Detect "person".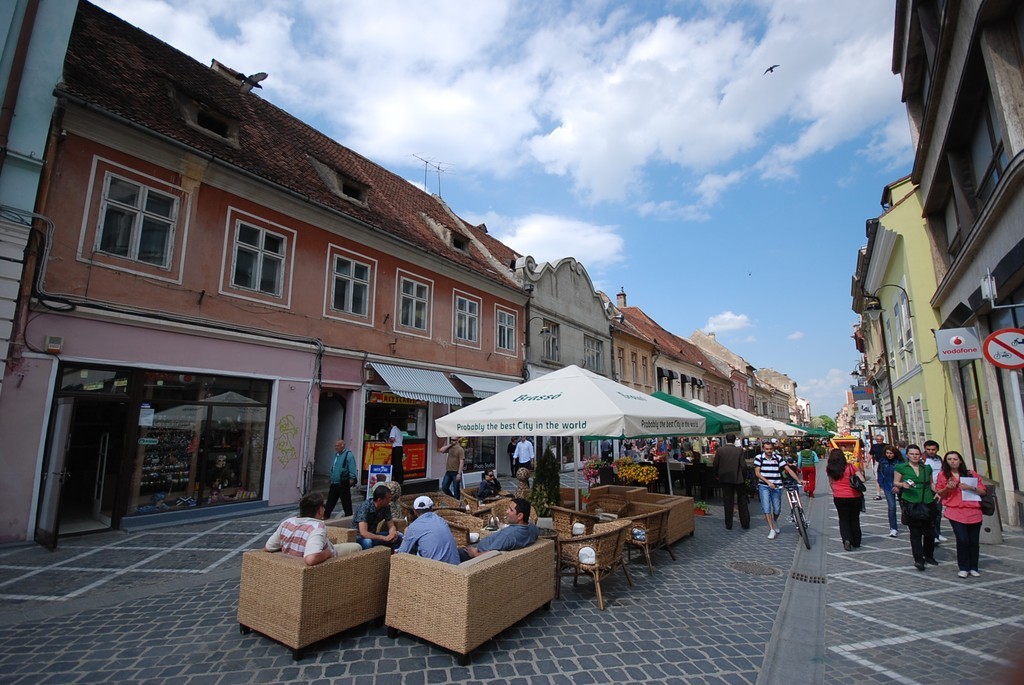
Detected at 515, 462, 536, 491.
